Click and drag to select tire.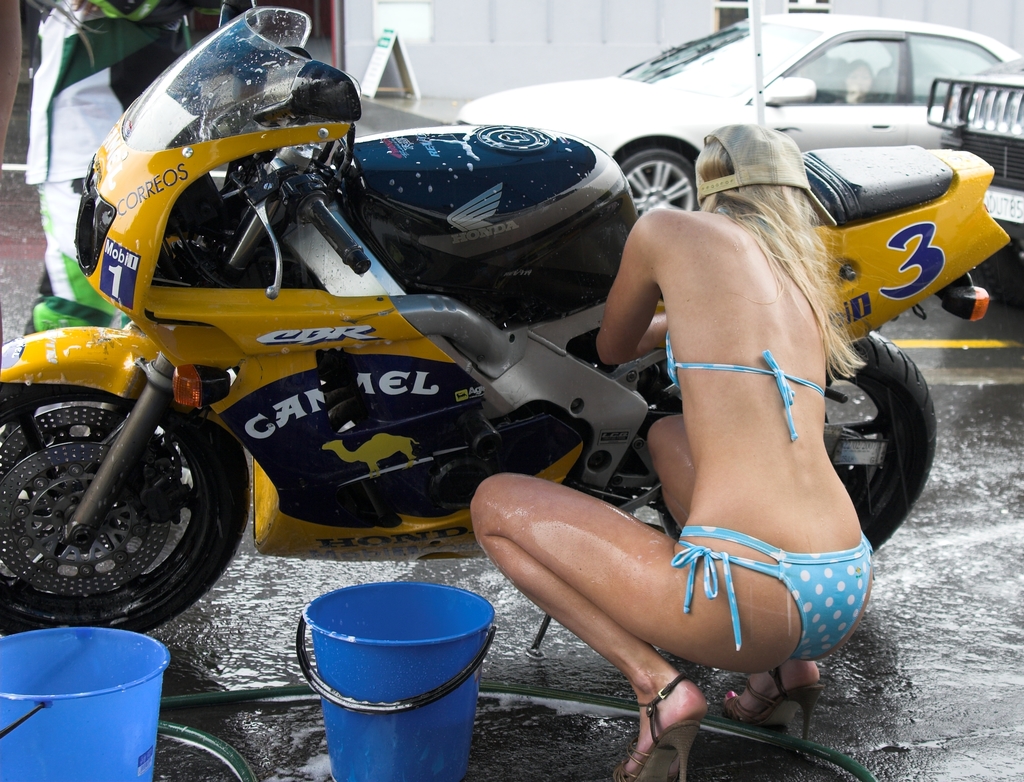
Selection: <bbox>5, 379, 246, 649</bbox>.
